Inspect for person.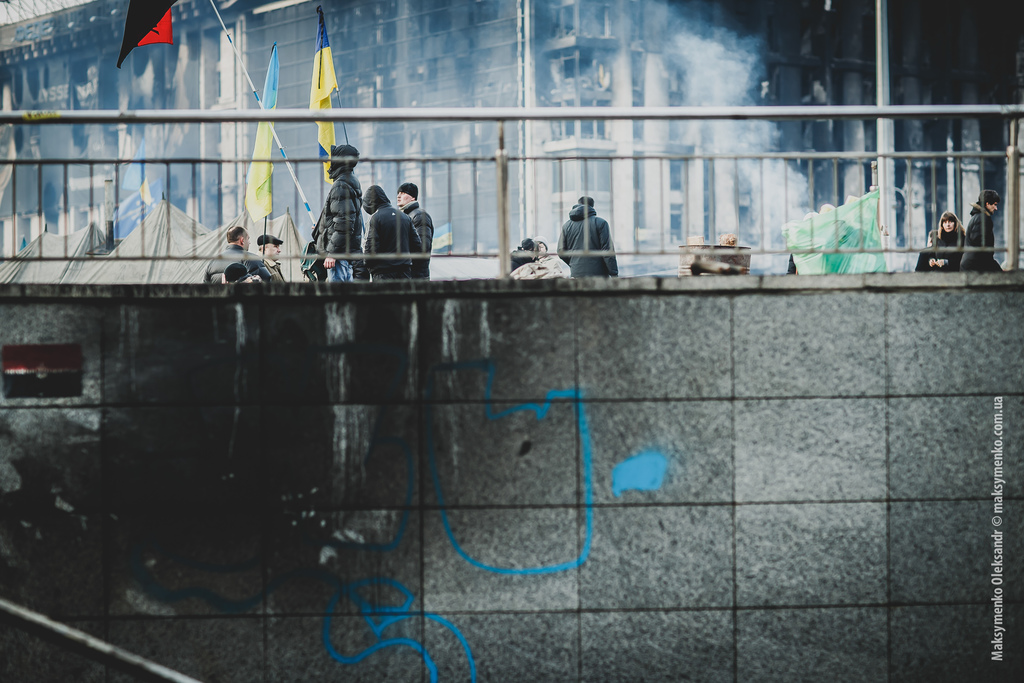
Inspection: region(358, 185, 426, 275).
